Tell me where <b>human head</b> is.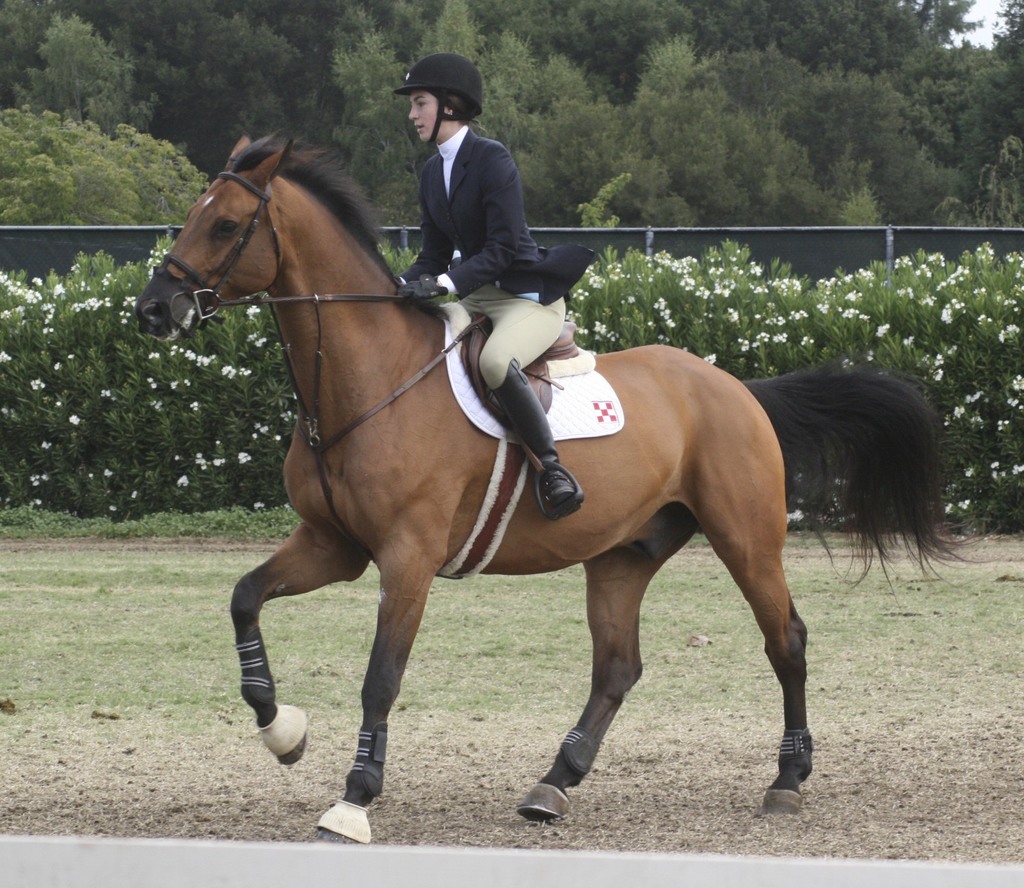
<b>human head</b> is at 395,51,489,143.
